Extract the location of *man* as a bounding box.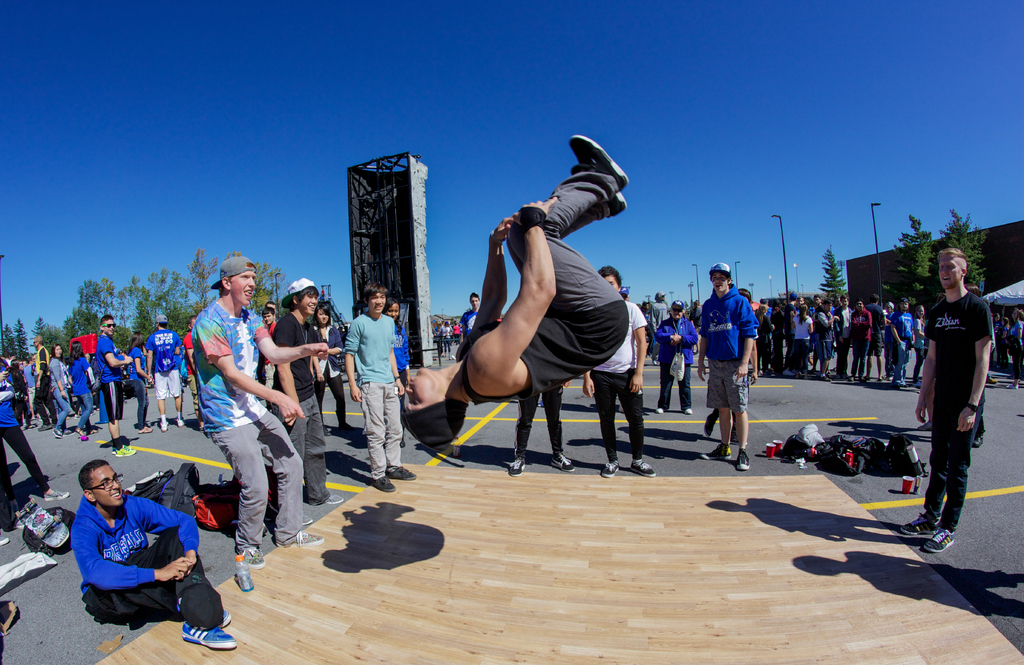
89/311/131/453.
